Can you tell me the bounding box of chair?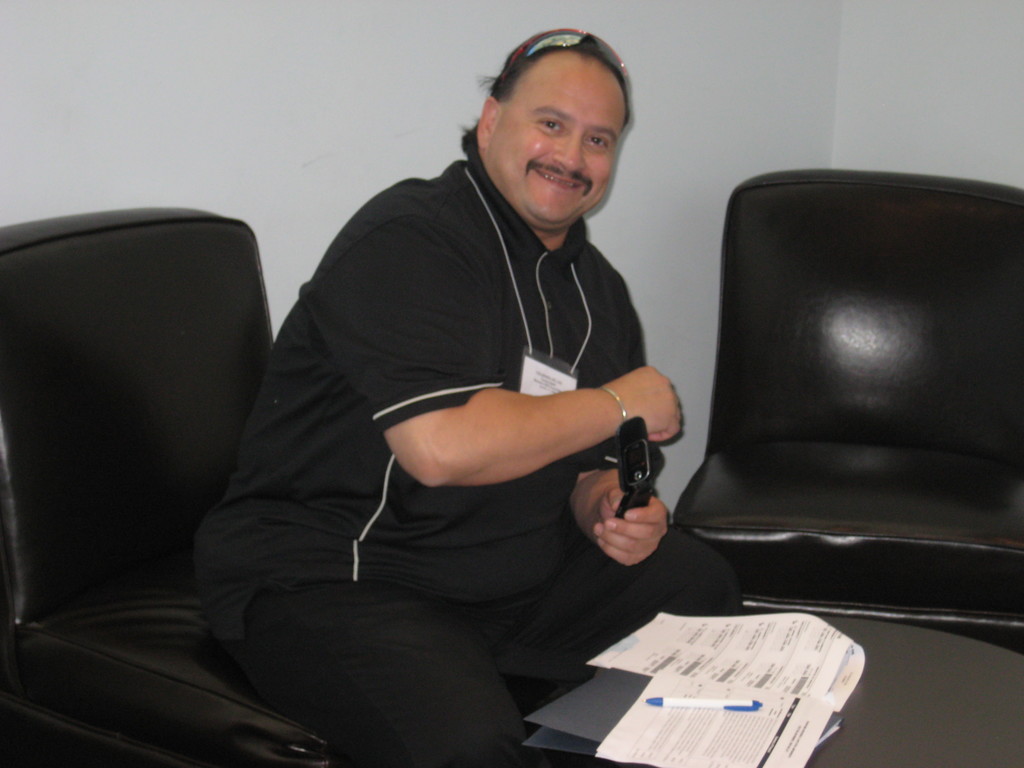
(0, 201, 559, 767).
